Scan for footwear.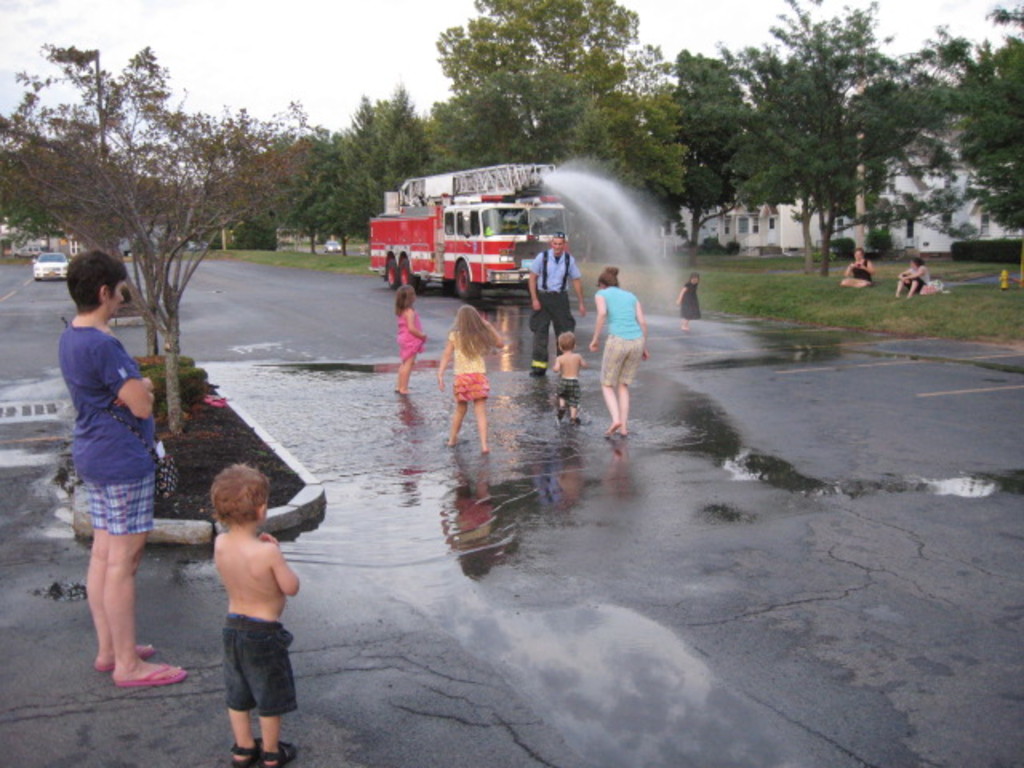
Scan result: bbox=[93, 640, 157, 672].
